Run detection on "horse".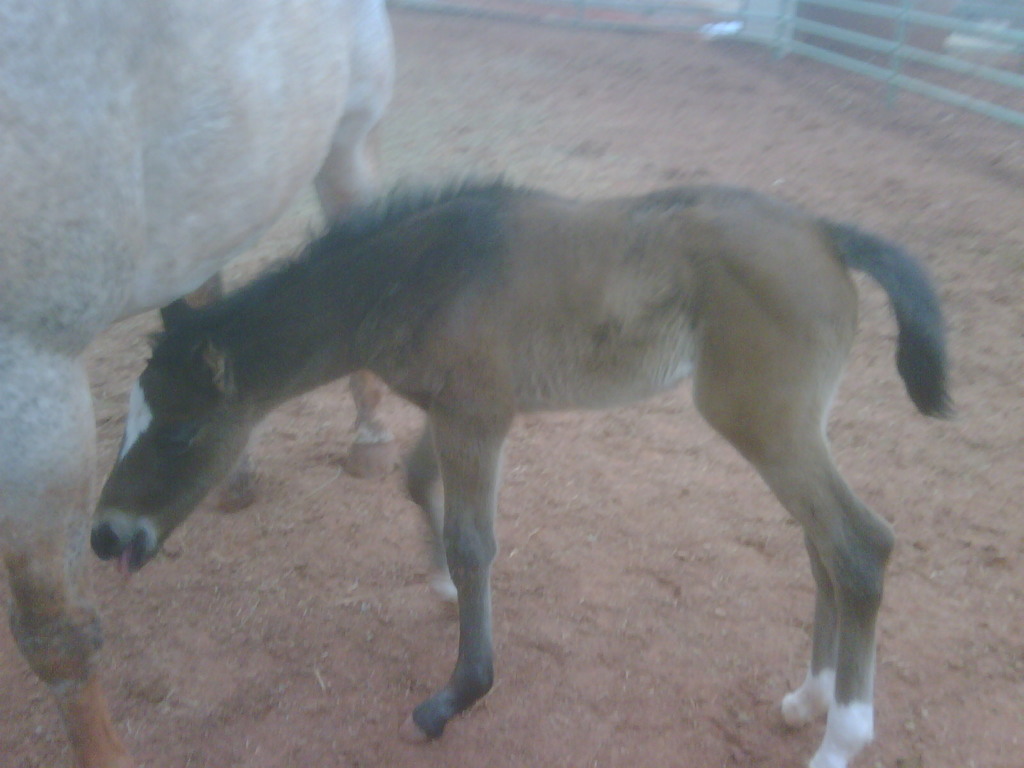
Result: bbox=(90, 165, 951, 767).
